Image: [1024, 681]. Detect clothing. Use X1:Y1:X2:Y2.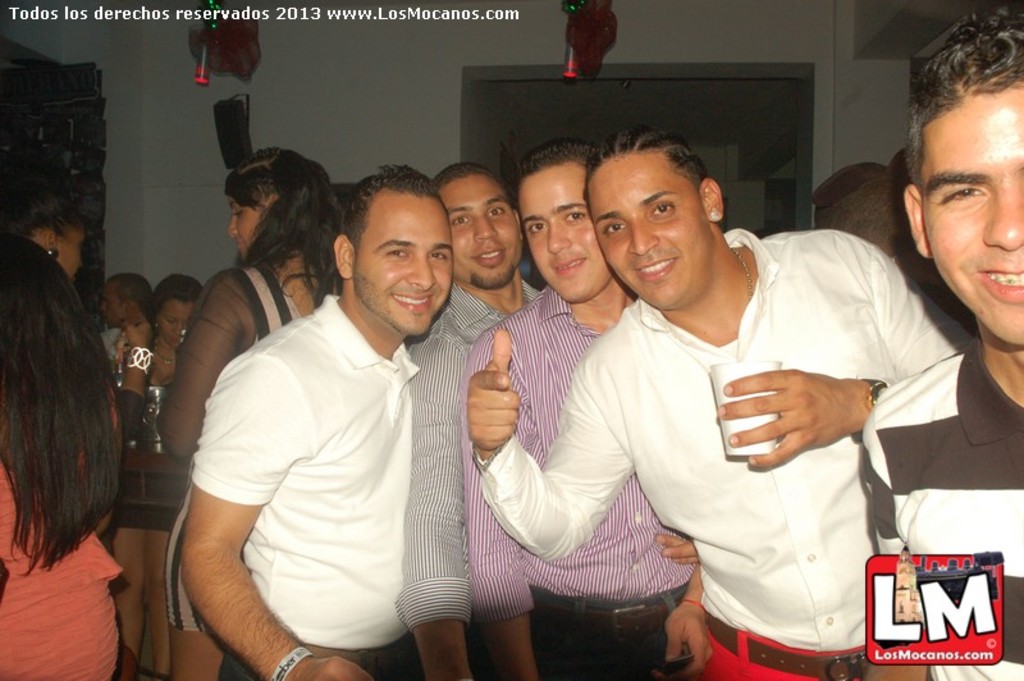
584:204:951:658.
